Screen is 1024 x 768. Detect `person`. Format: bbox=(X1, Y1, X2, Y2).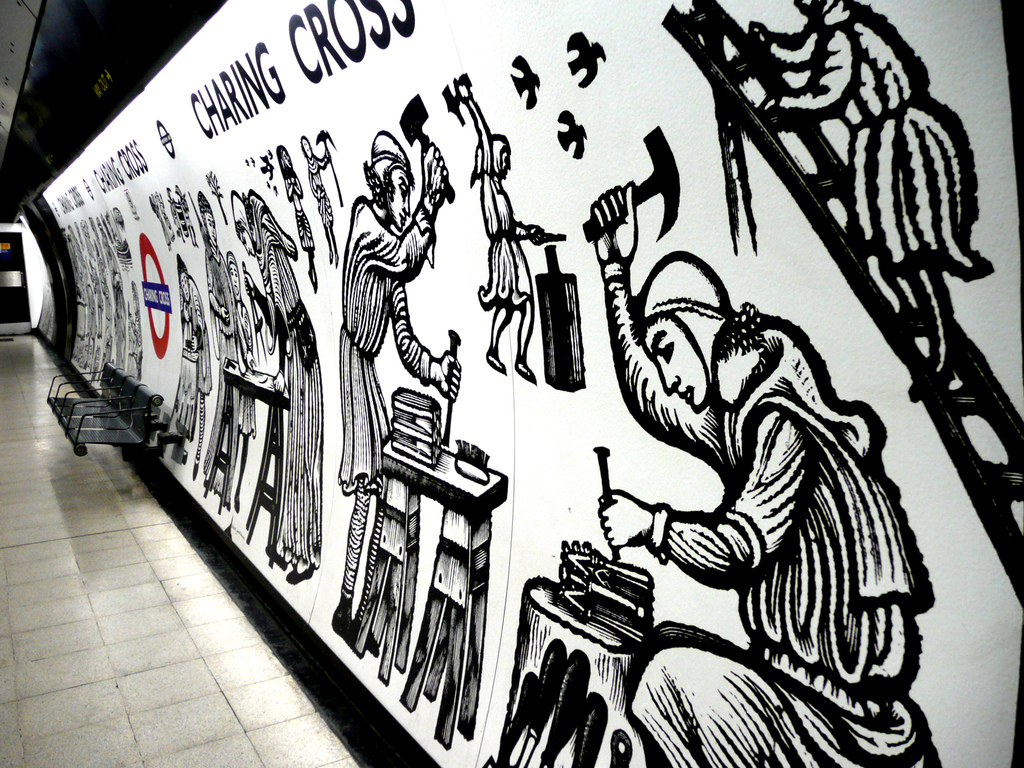
bbox=(749, 0, 995, 400).
